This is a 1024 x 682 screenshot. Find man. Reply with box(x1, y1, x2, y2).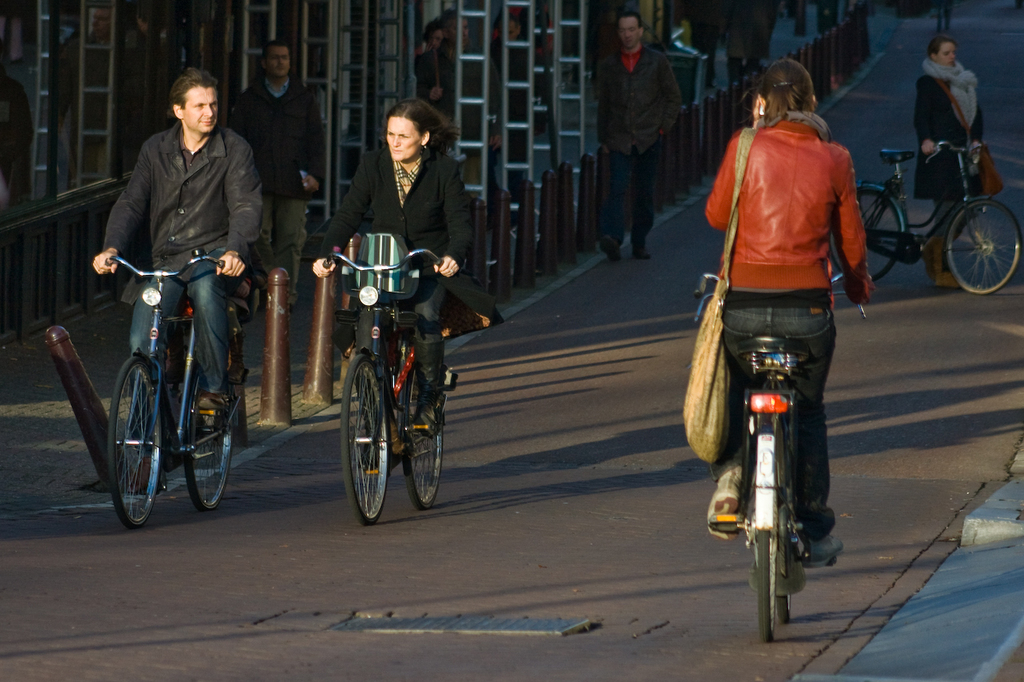
box(223, 40, 334, 308).
